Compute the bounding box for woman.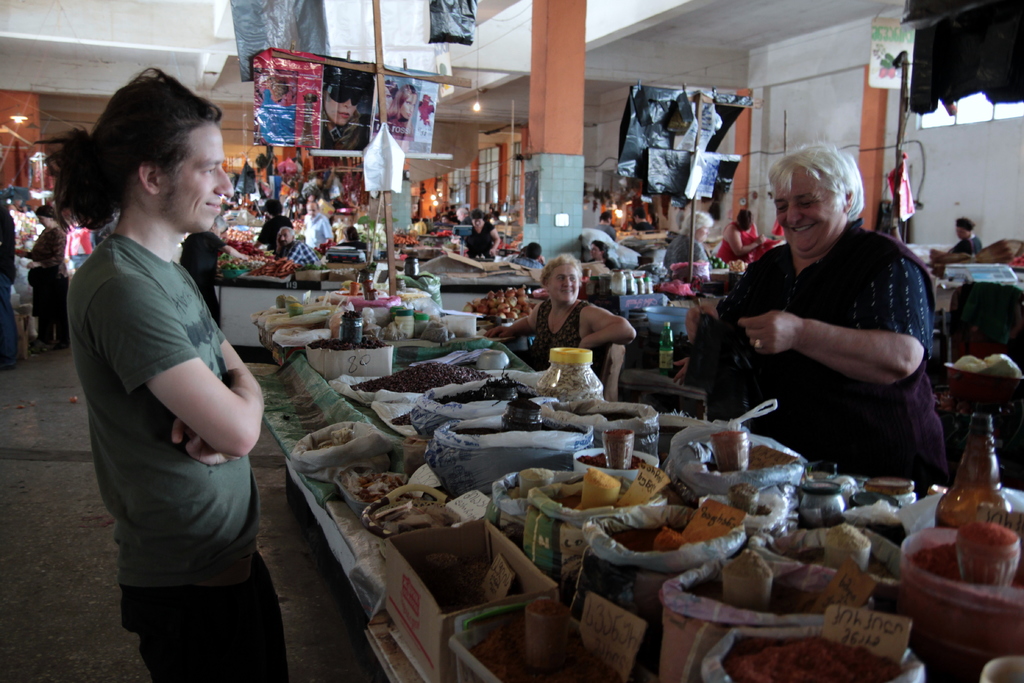
Rect(321, 64, 374, 150).
